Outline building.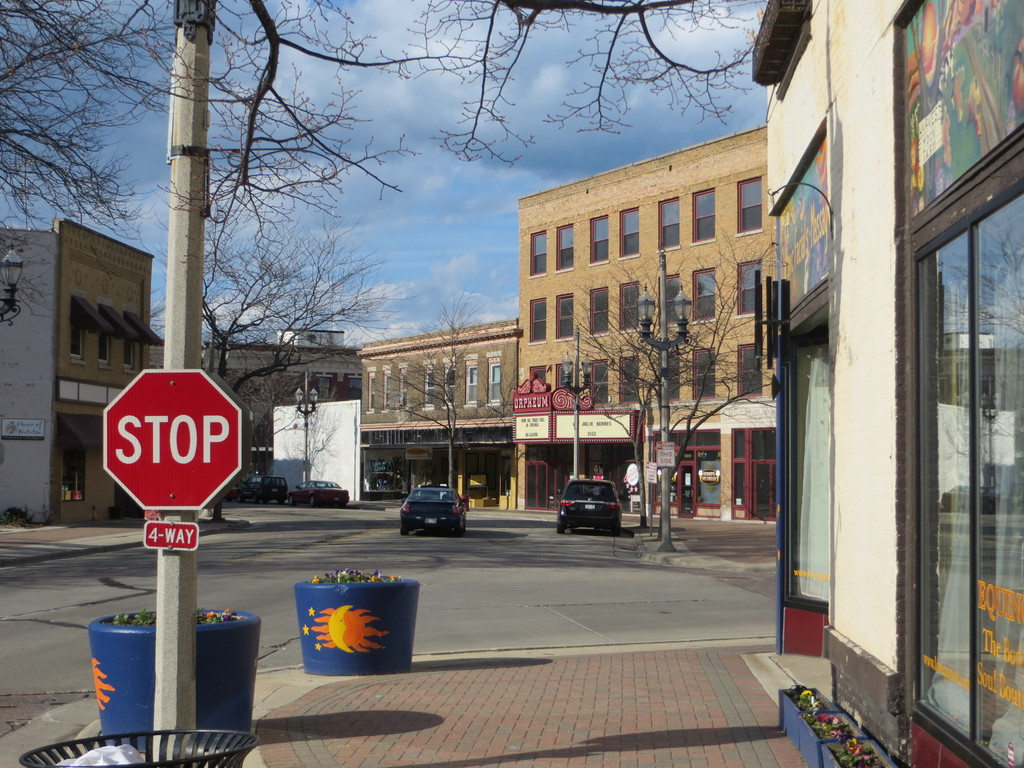
Outline: [left=0, top=220, right=163, bottom=523].
